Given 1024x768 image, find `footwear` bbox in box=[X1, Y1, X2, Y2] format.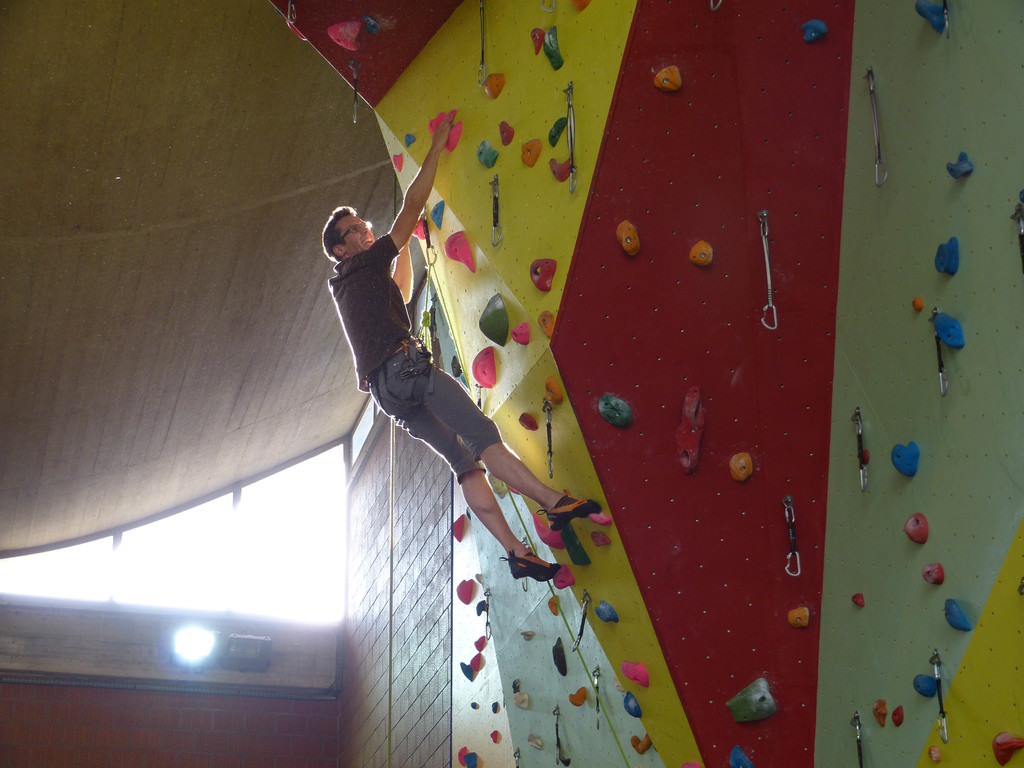
box=[494, 545, 564, 579].
